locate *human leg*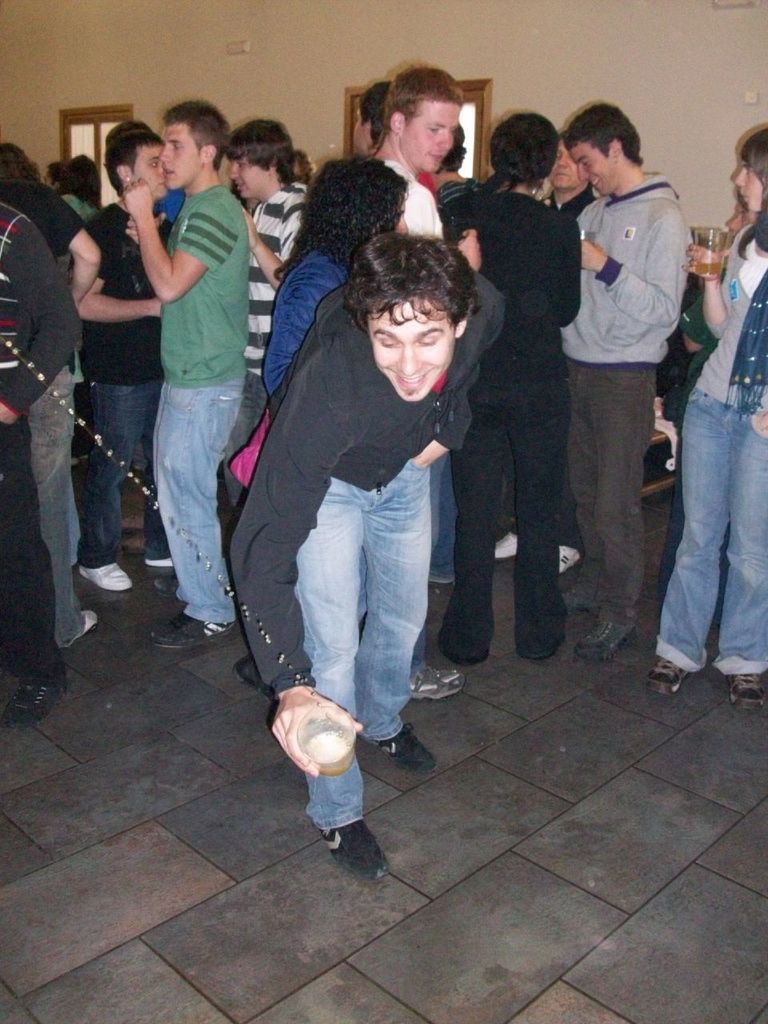
[x1=674, y1=390, x2=729, y2=695]
